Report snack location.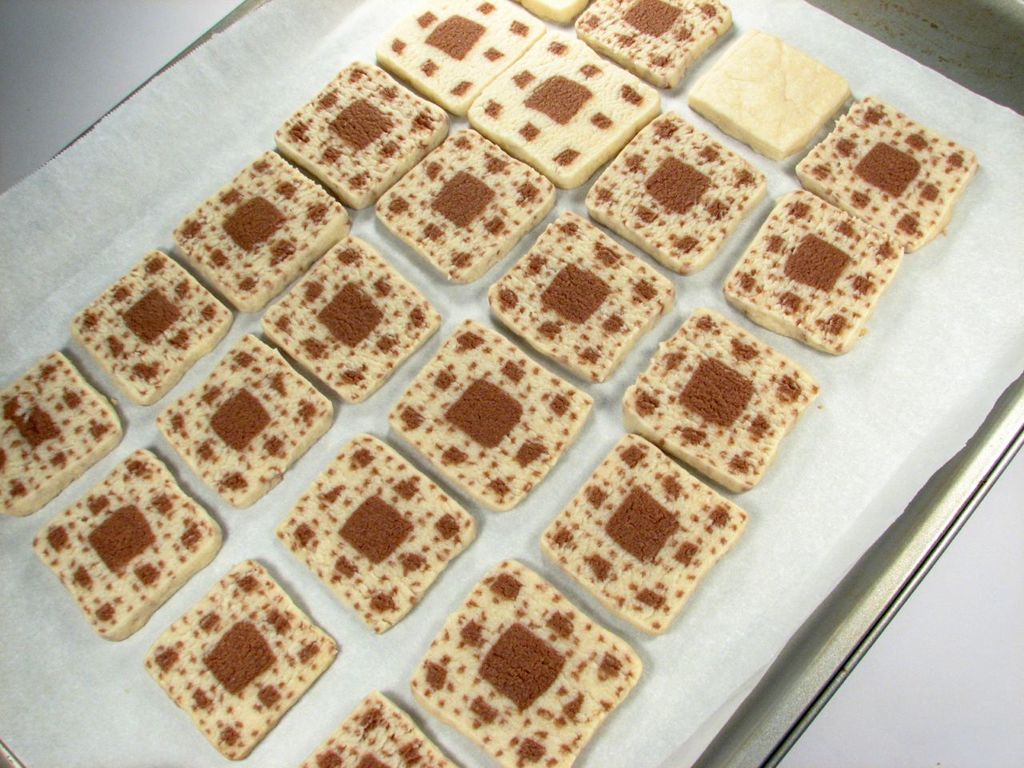
Report: 383,309,597,518.
